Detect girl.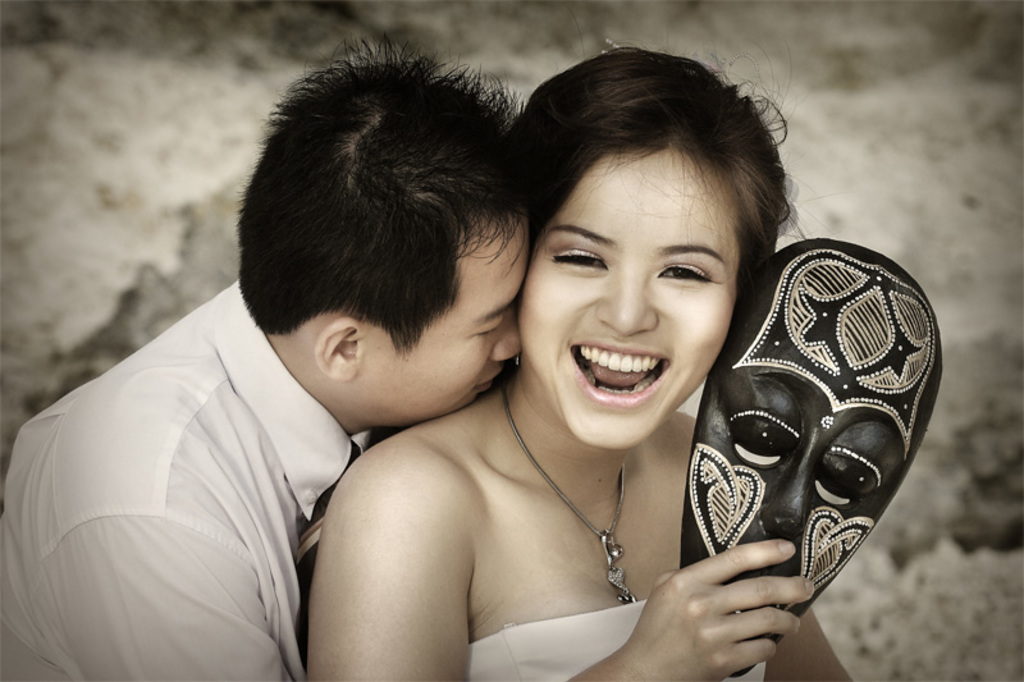
Detected at <bbox>308, 44, 846, 681</bbox>.
